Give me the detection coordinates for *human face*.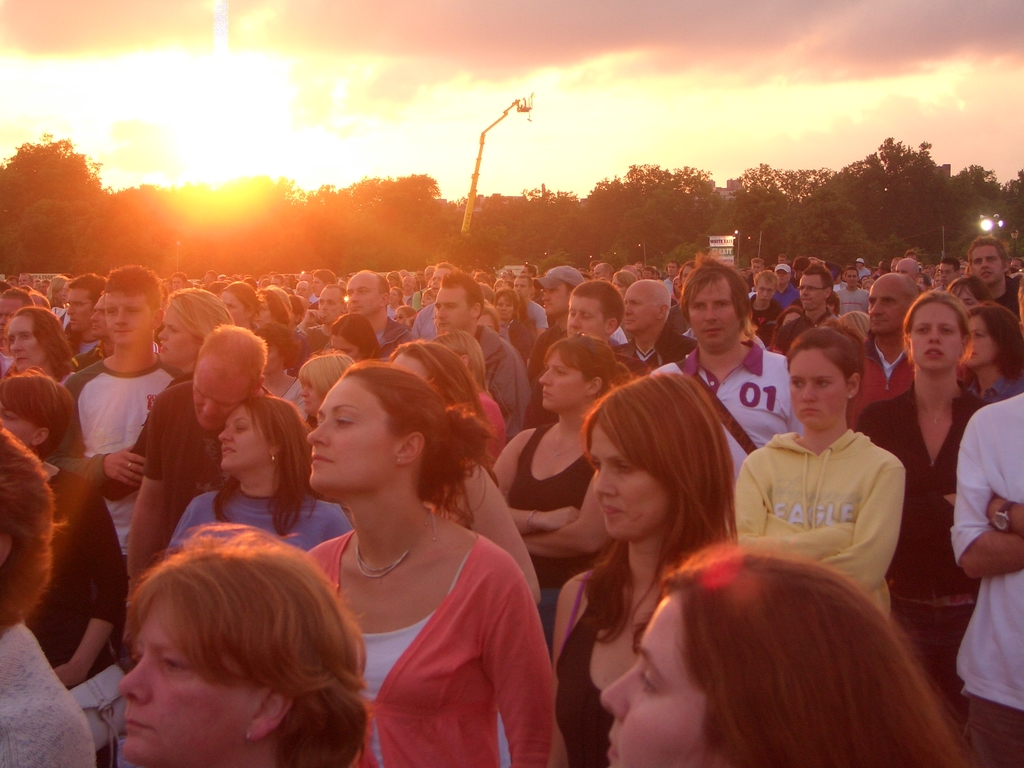
938/262/952/286.
